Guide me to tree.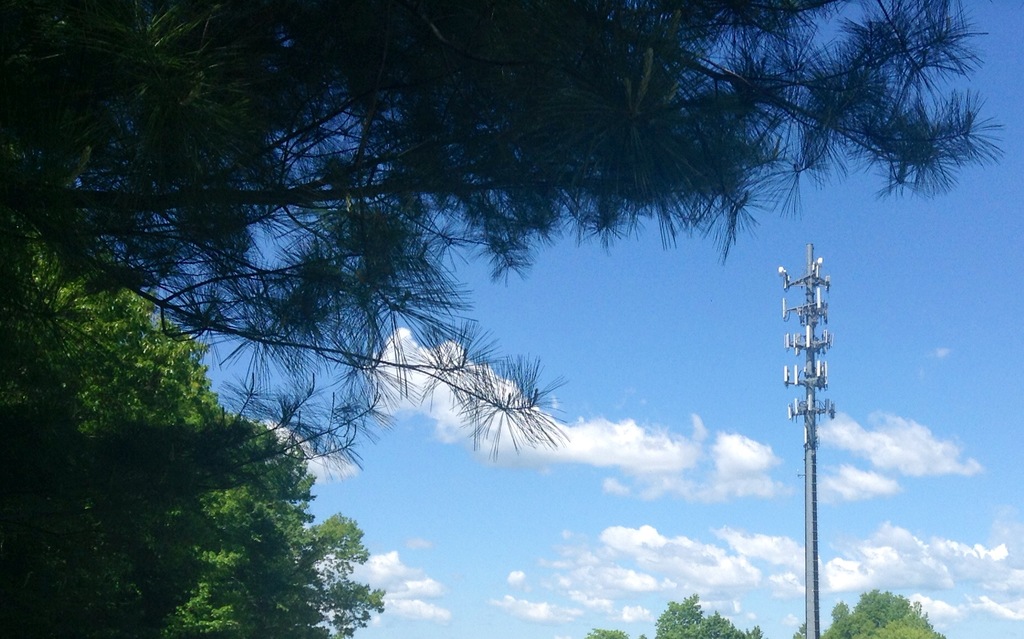
Guidance: rect(655, 590, 768, 638).
